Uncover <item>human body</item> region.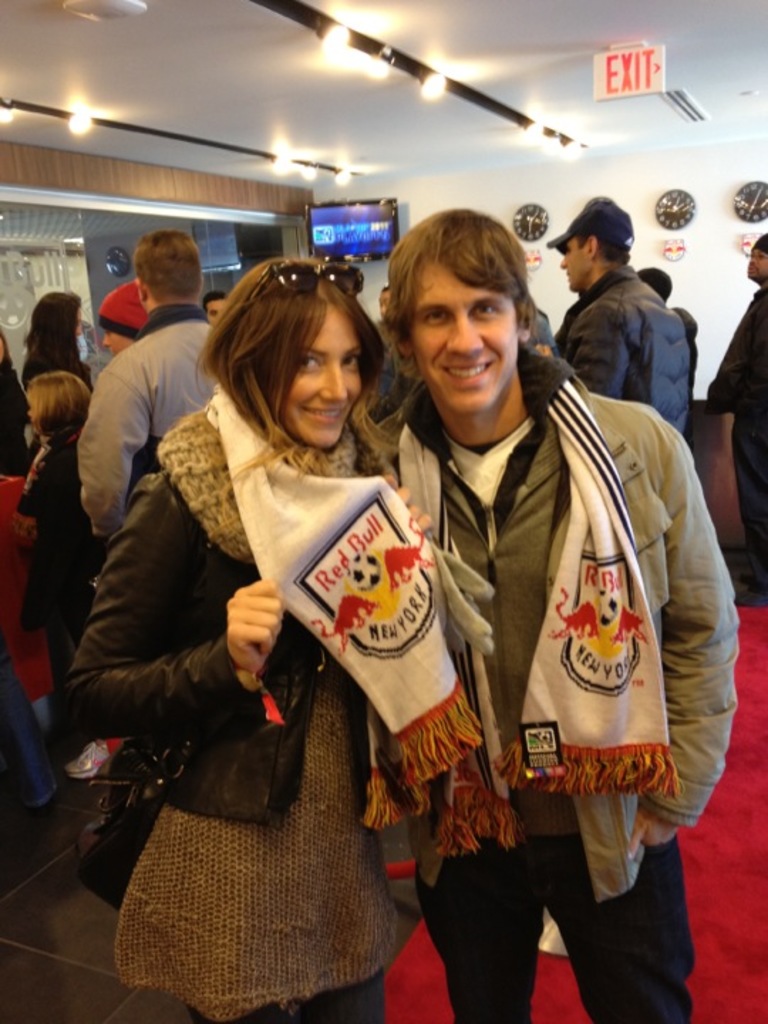
Uncovered: BBox(20, 438, 95, 775).
